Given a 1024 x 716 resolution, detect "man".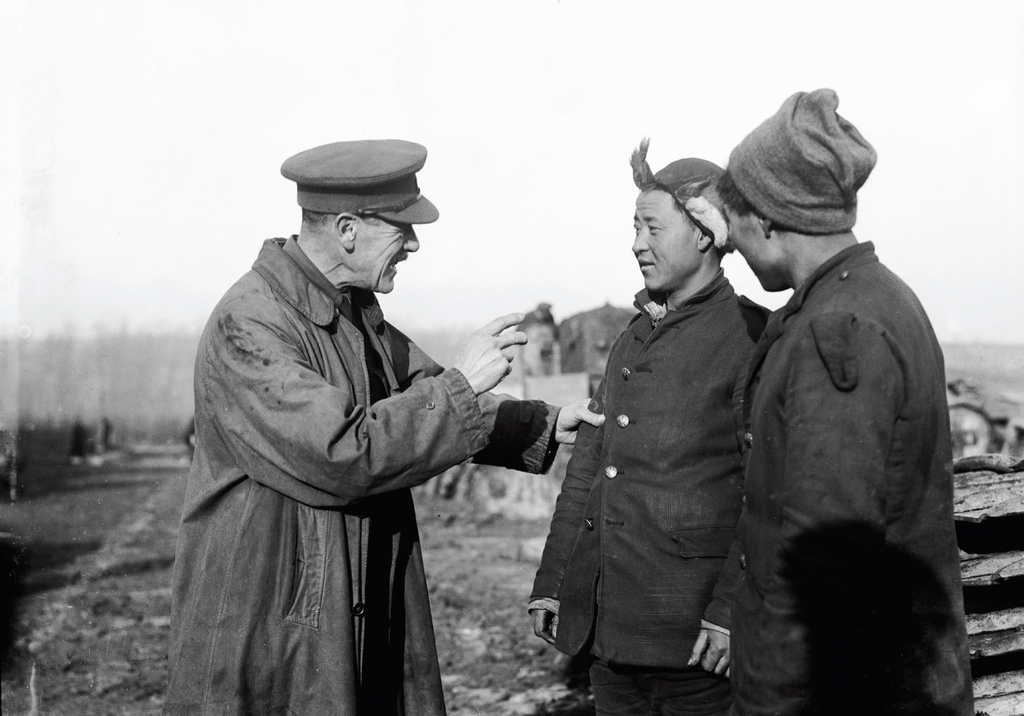
521:136:768:715.
